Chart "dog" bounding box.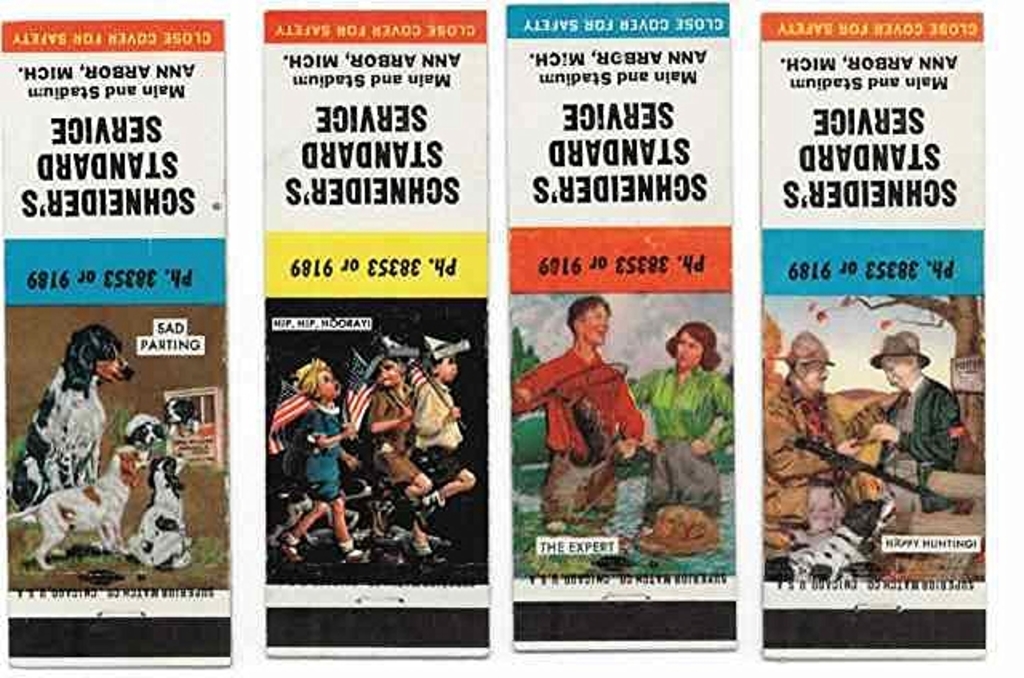
Charted: Rect(622, 494, 731, 552).
